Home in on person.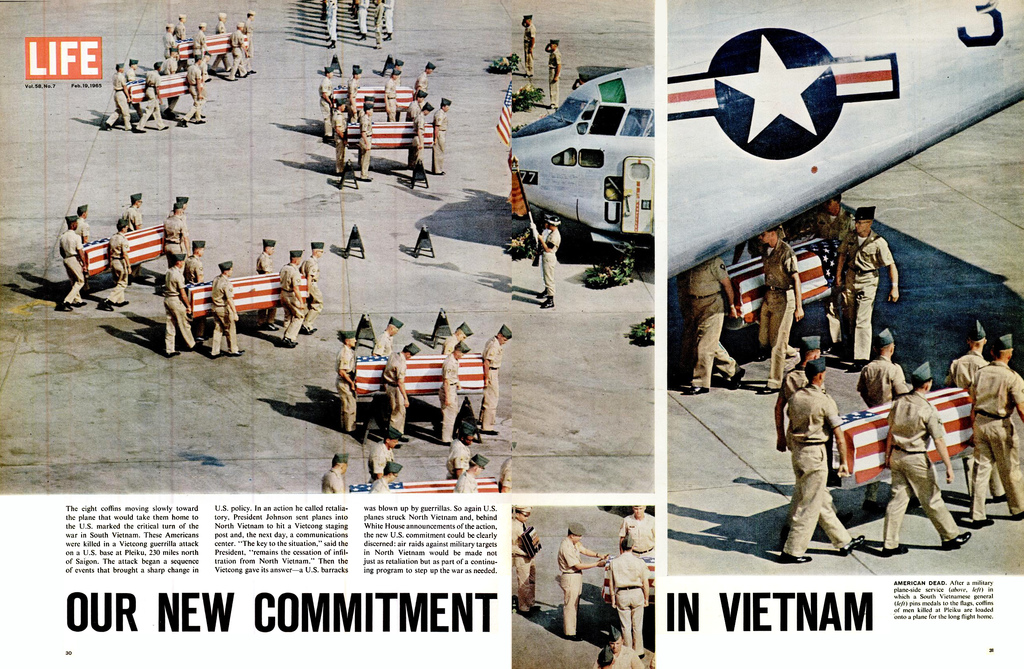
Homed in at 323/424/514/495.
